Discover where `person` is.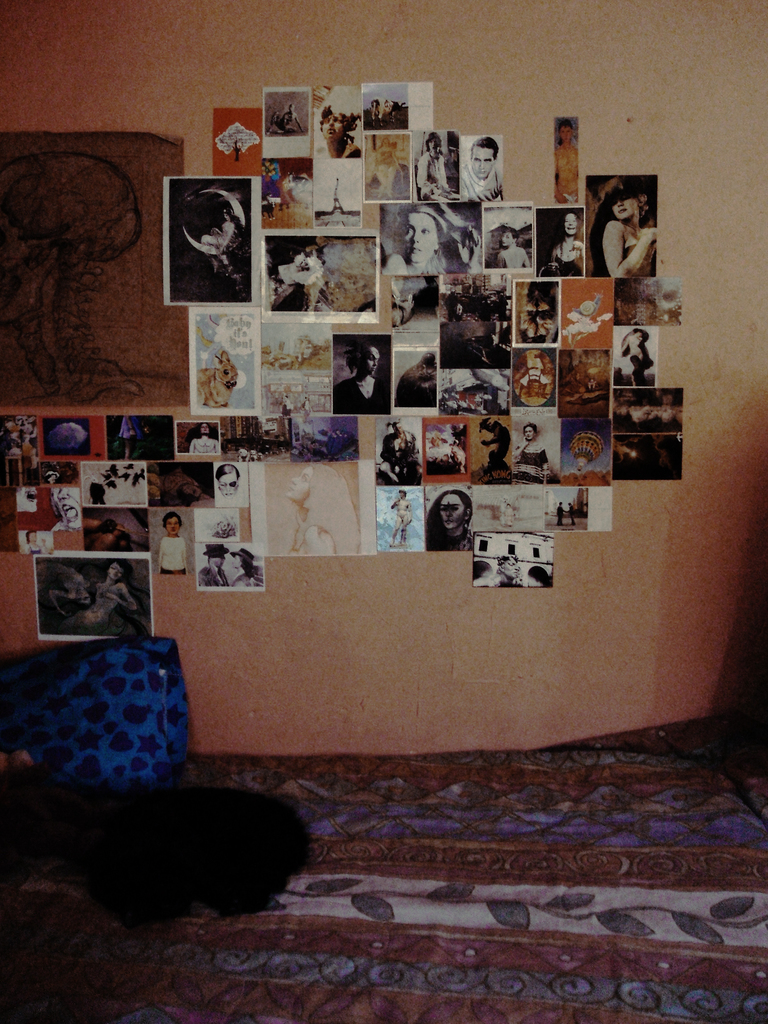
Discovered at <box>200,543,230,588</box>.
